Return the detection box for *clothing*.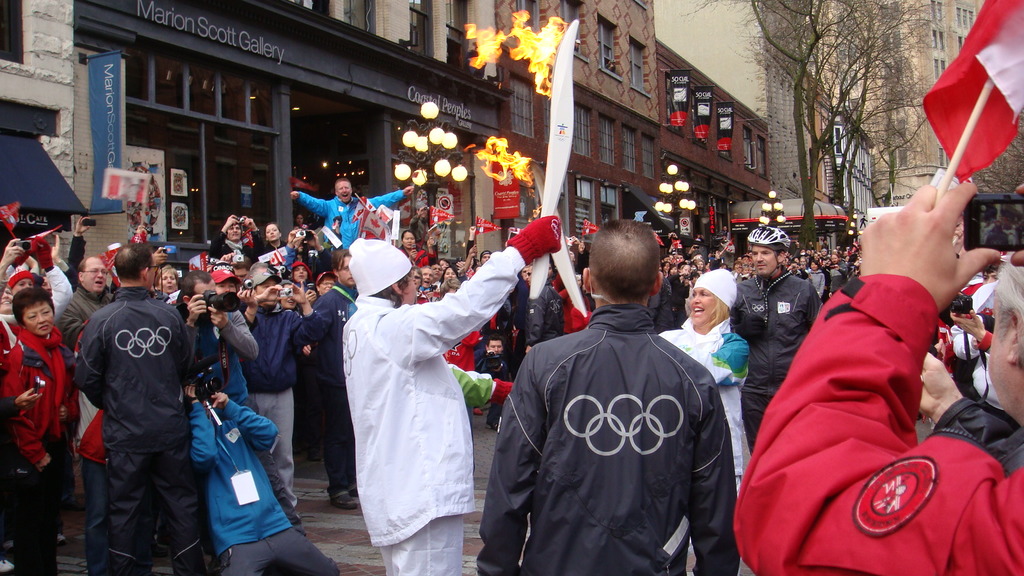
crop(246, 304, 325, 490).
